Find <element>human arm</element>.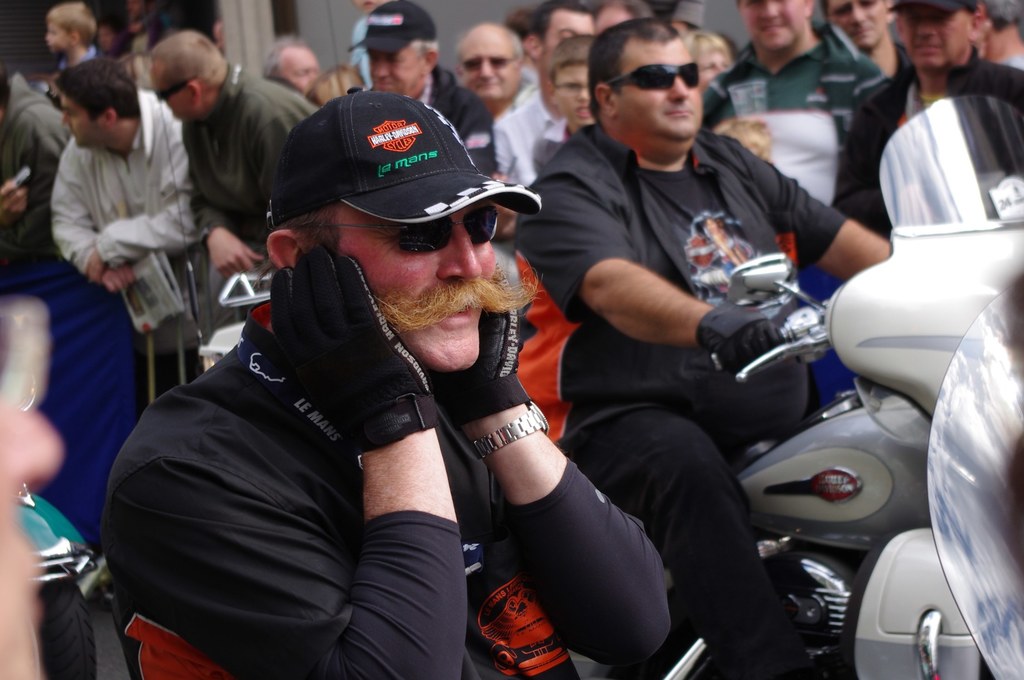
95:106:214:261.
